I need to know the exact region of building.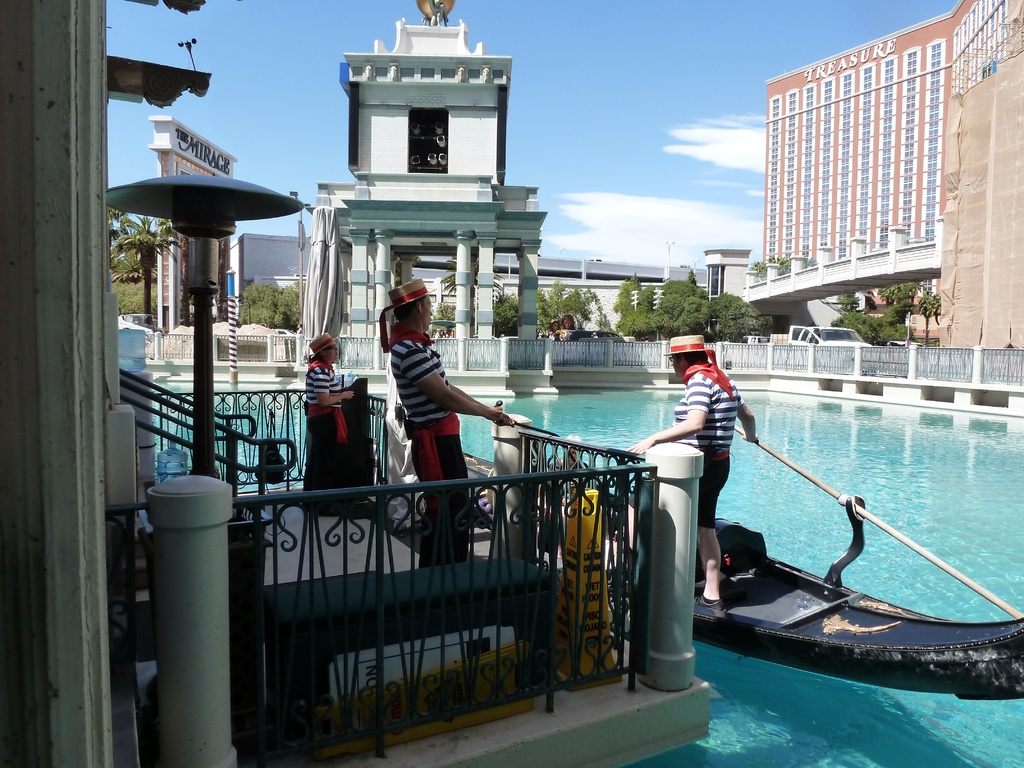
Region: locate(741, 0, 1023, 337).
